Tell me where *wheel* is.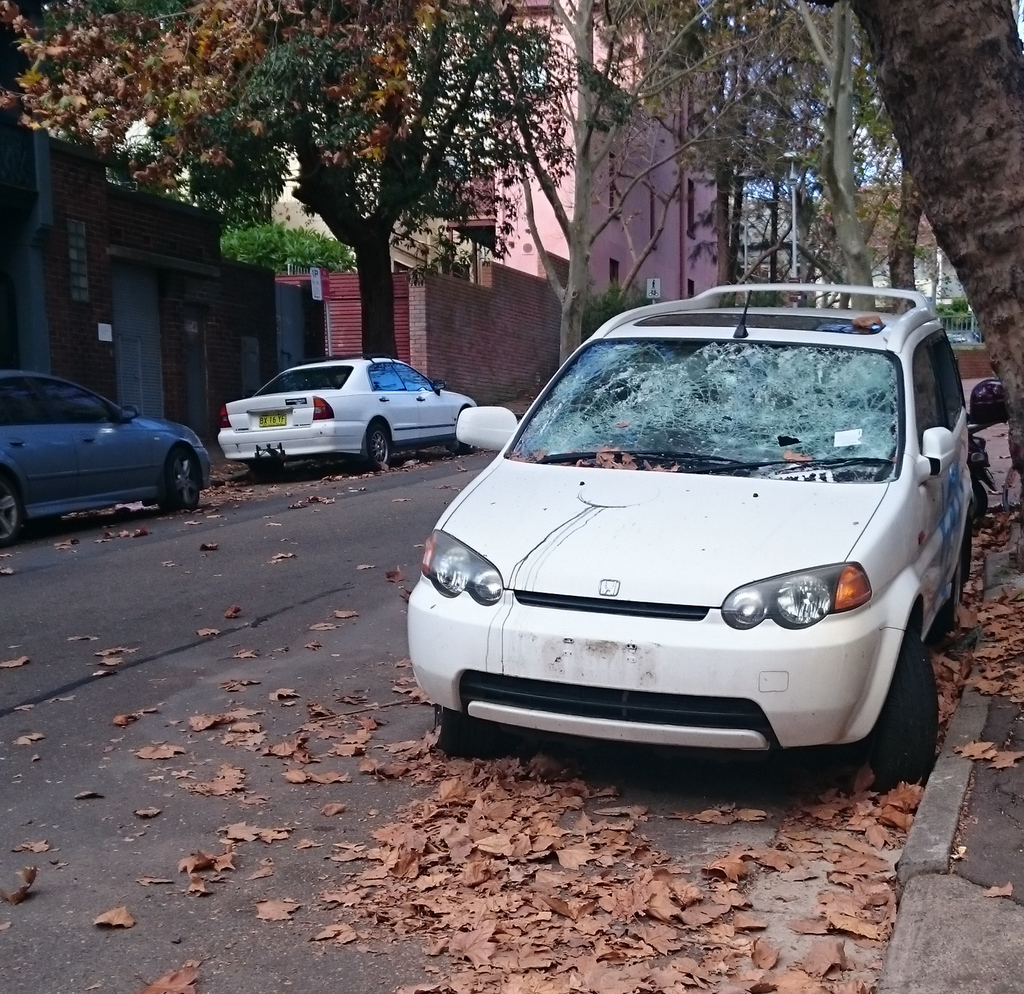
*wheel* is at [left=454, top=439, right=476, bottom=454].
